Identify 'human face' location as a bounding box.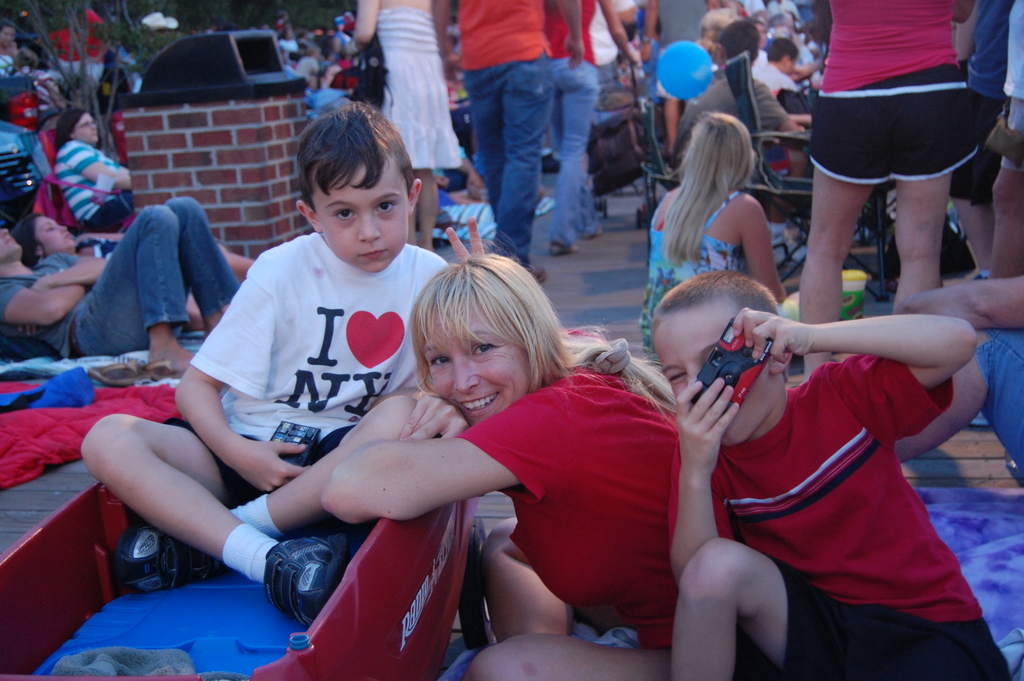
box(660, 318, 769, 443).
